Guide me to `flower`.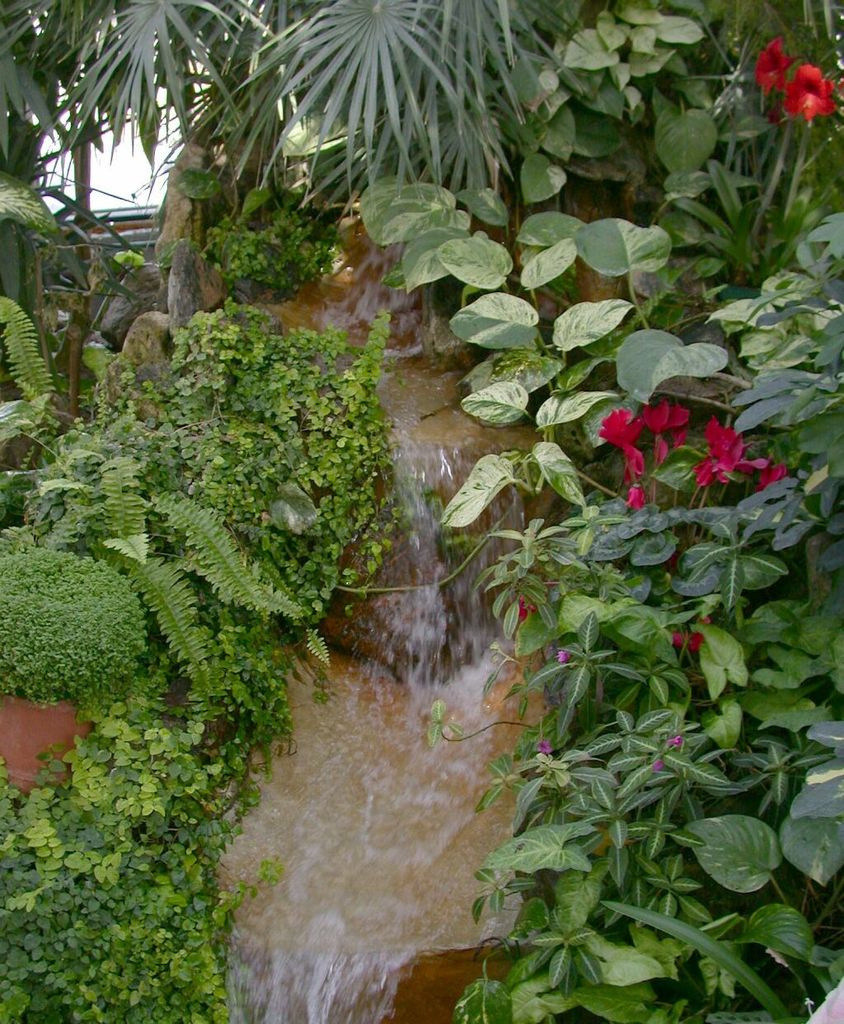
Guidance: Rect(695, 419, 749, 487).
